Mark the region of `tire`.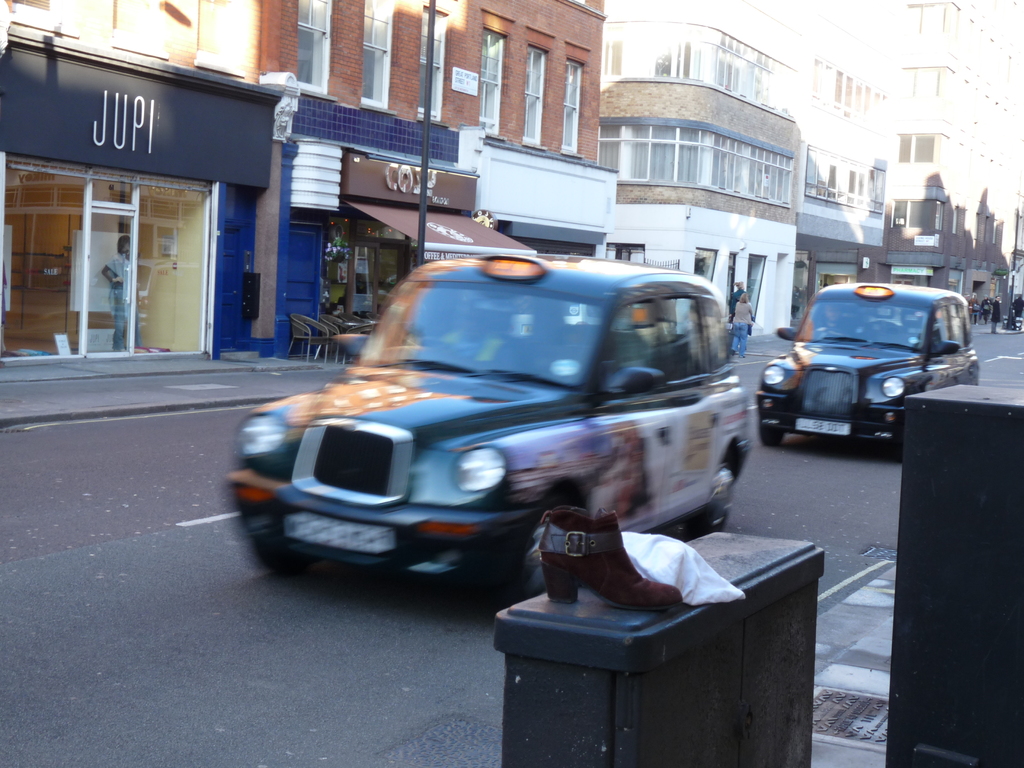
Region: bbox=(460, 522, 544, 611).
